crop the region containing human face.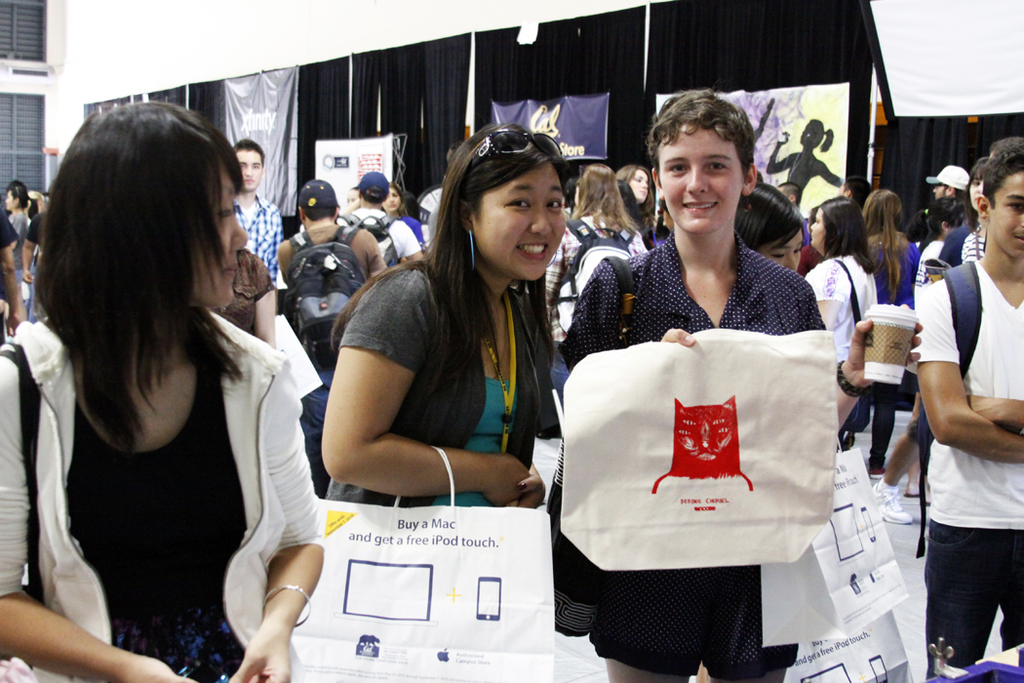
Crop region: detection(473, 167, 565, 283).
